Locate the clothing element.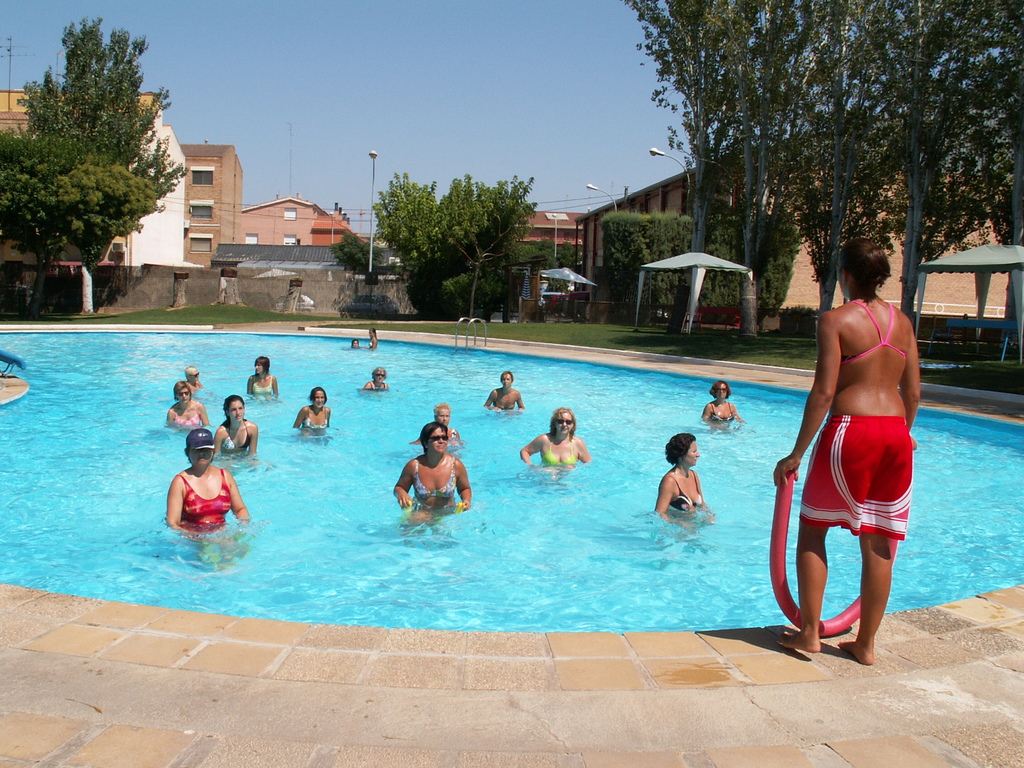
Element bbox: detection(671, 476, 700, 511).
